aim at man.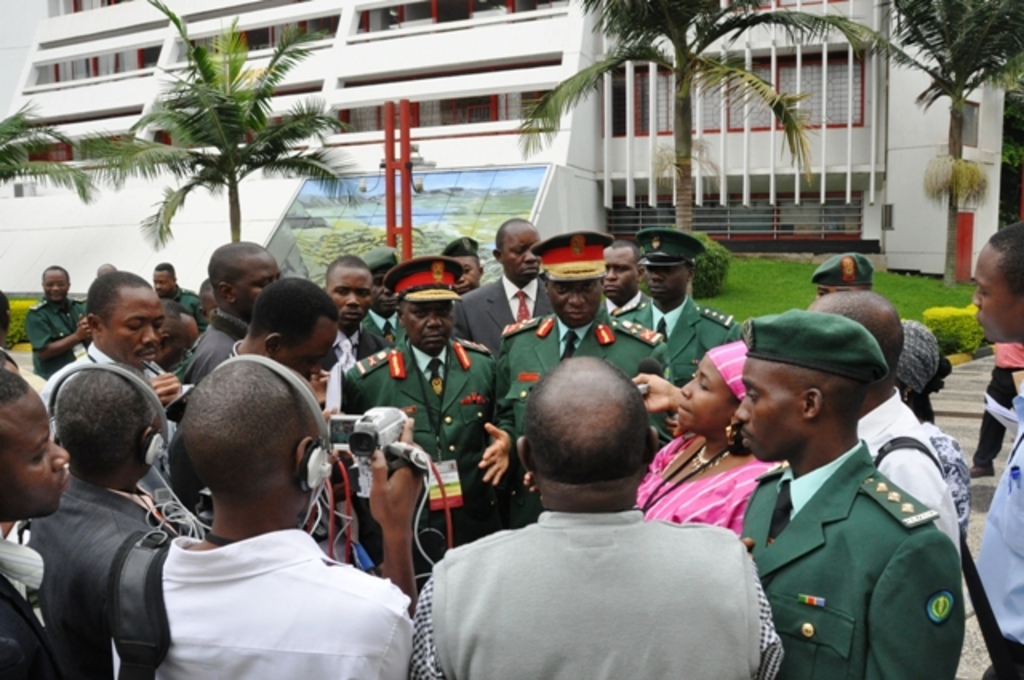
Aimed at [left=338, top=250, right=510, bottom=562].
